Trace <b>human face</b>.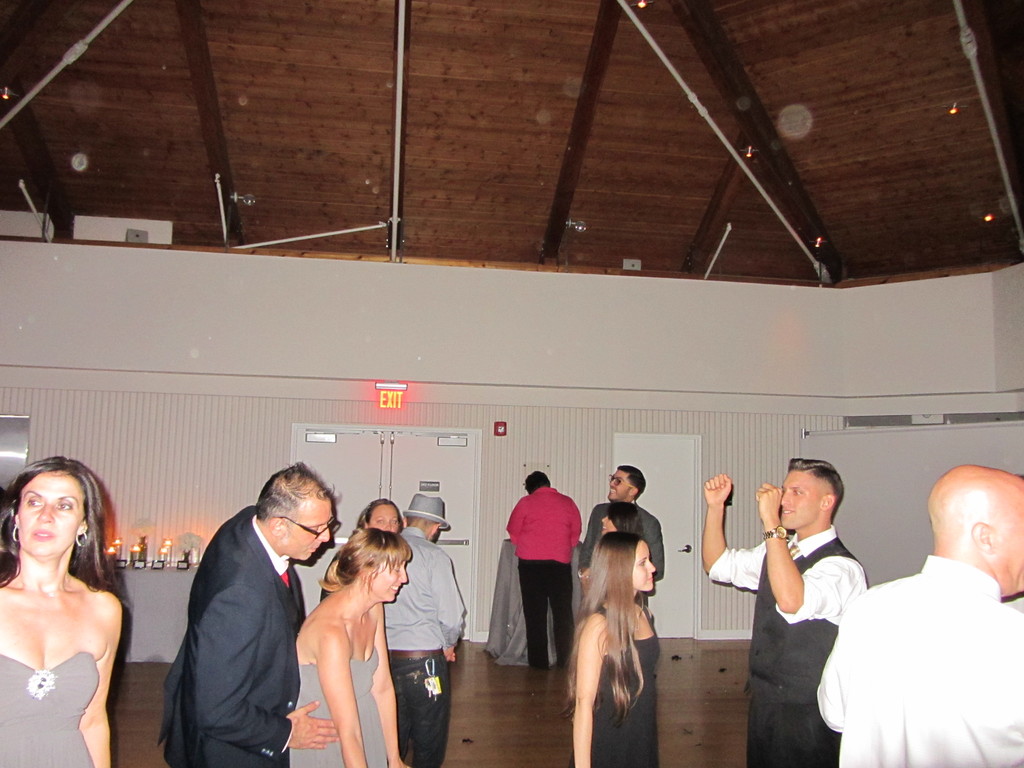
Traced to 284, 502, 329, 565.
